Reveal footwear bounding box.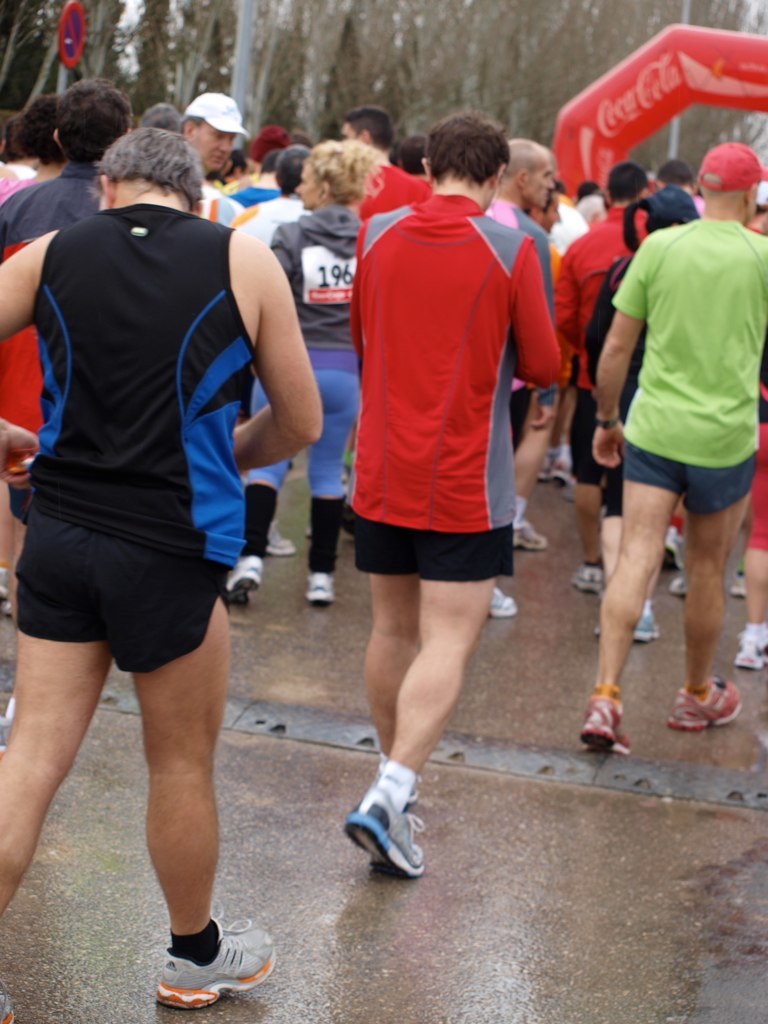
Revealed: l=214, t=547, r=258, b=609.
